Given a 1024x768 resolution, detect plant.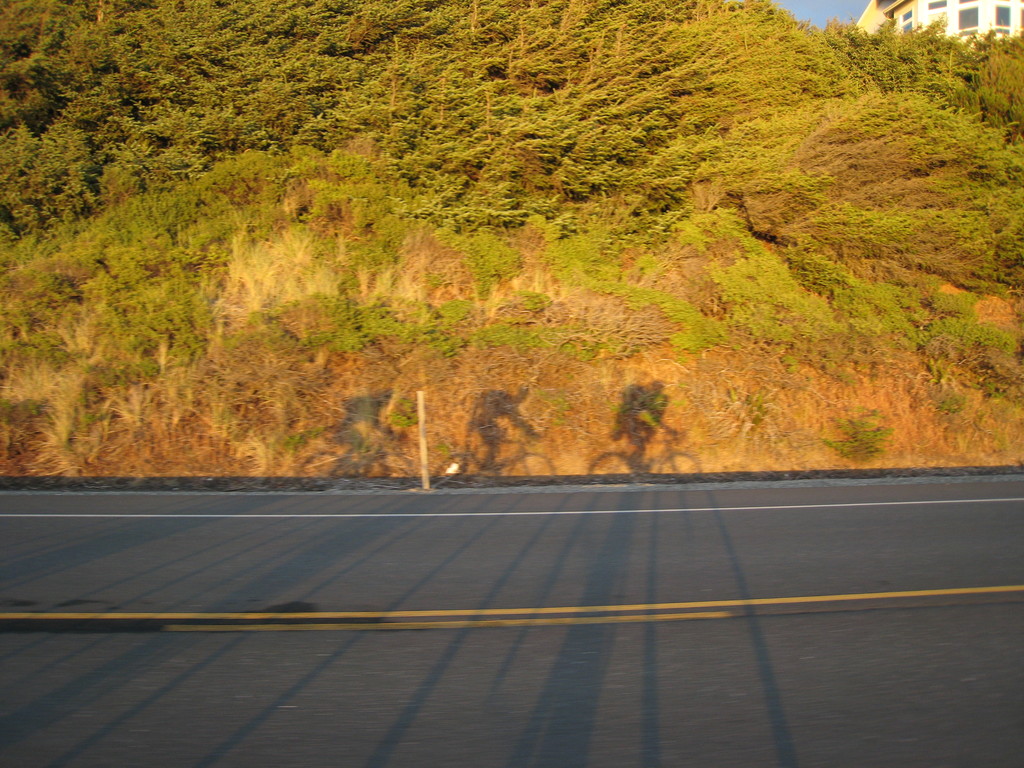
rect(816, 410, 897, 468).
